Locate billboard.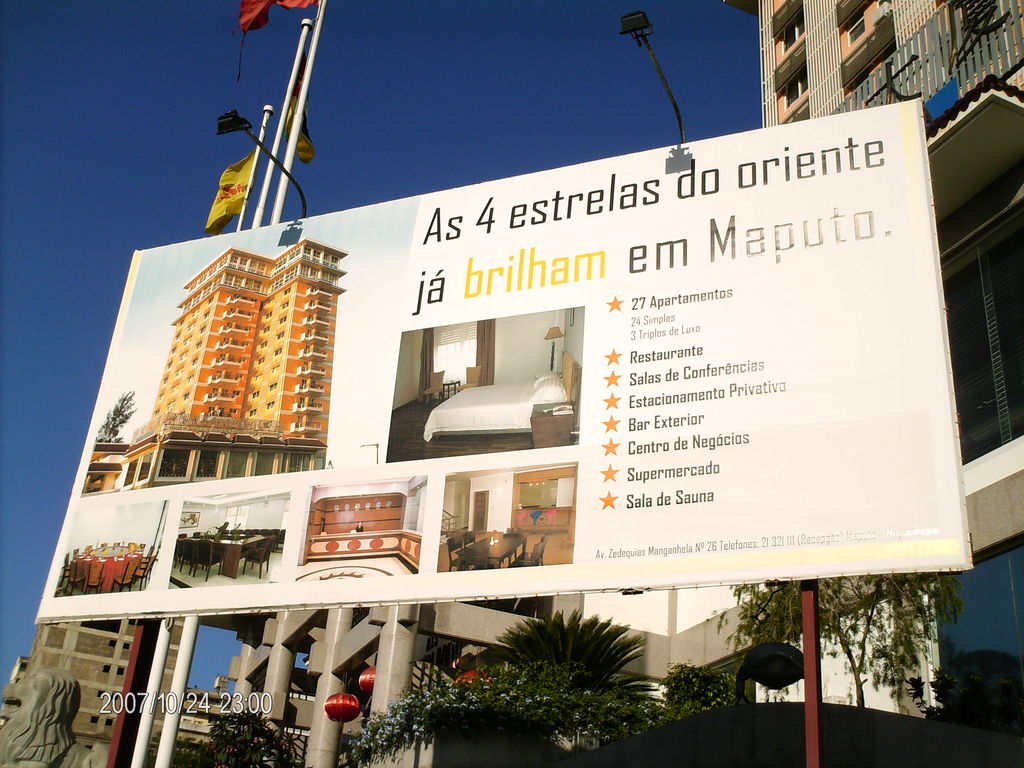
Bounding box: <region>35, 108, 979, 621</region>.
